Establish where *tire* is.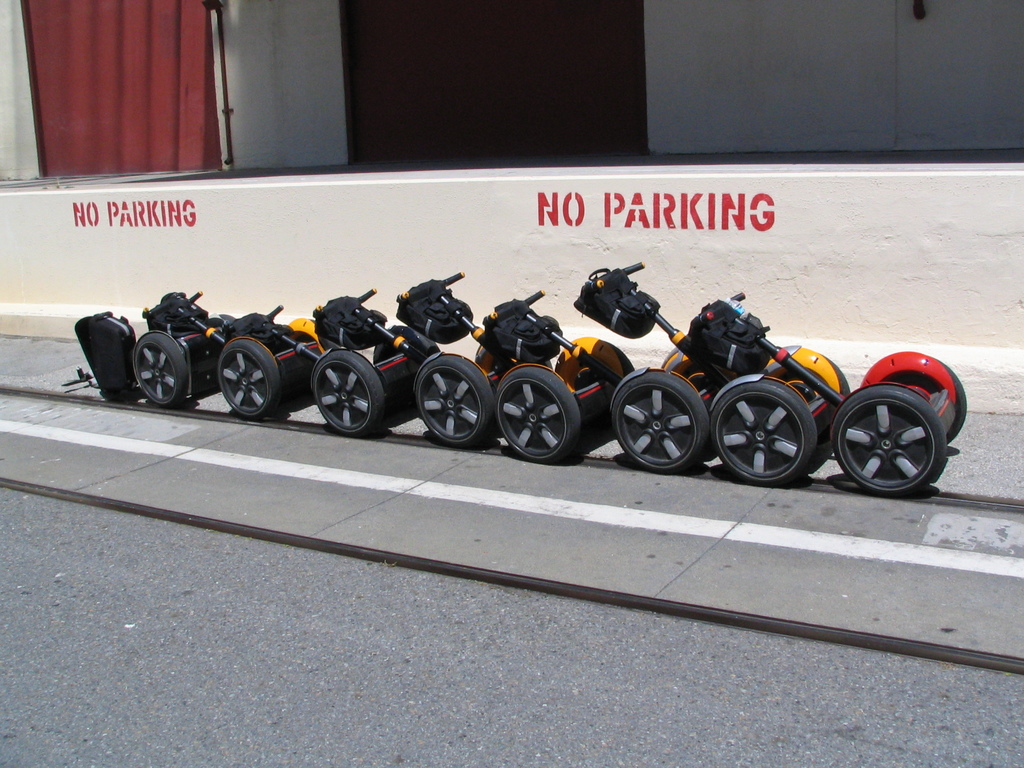
Established at 833:378:951:500.
